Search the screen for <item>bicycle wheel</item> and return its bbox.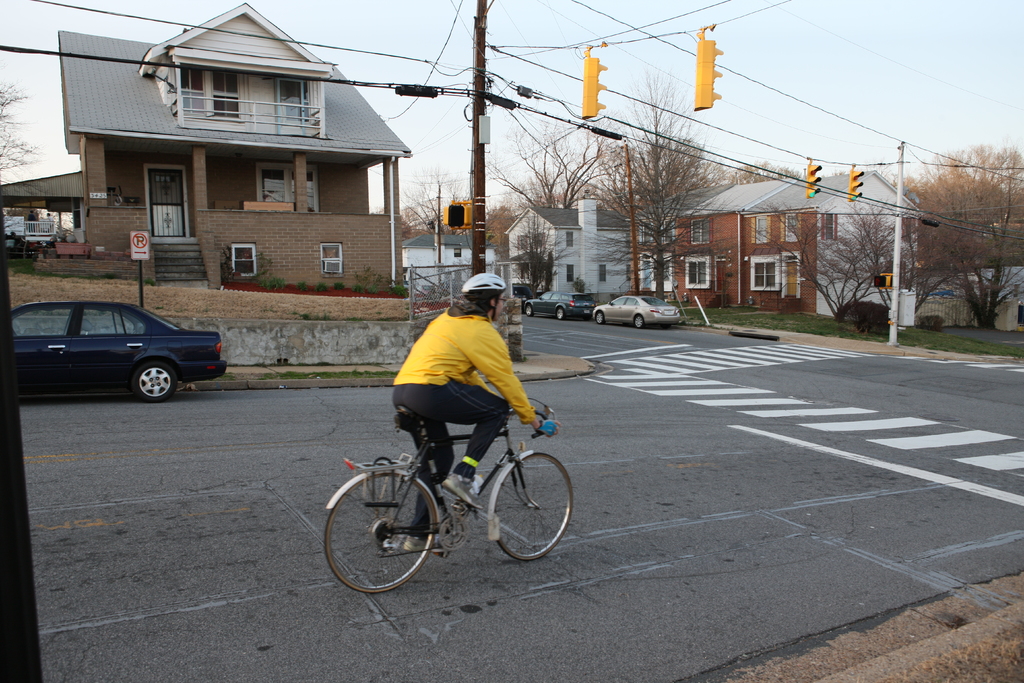
Found: x1=495 y1=449 x2=575 y2=561.
